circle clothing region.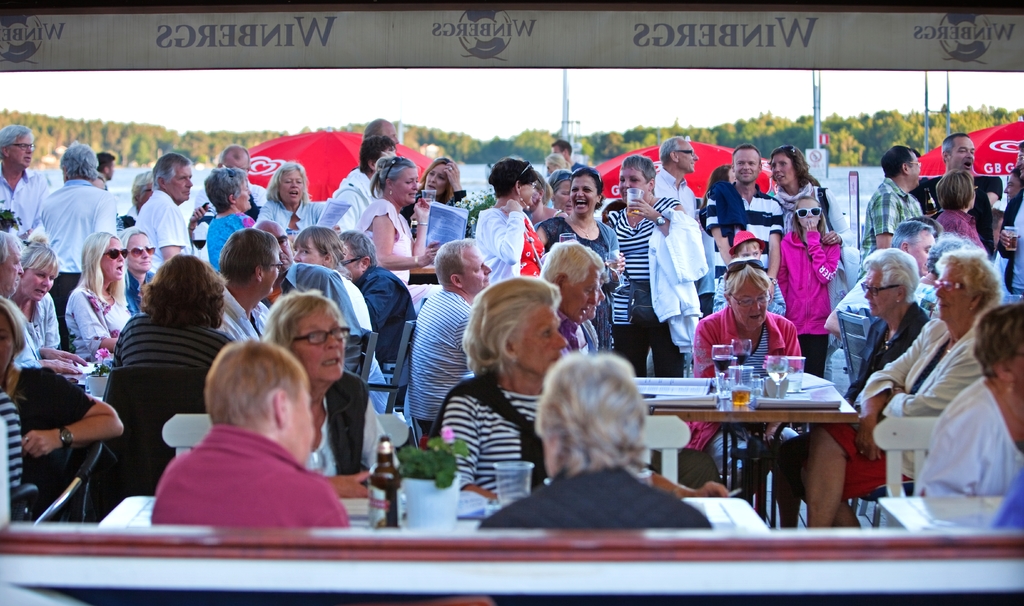
Region: [left=4, top=300, right=74, bottom=371].
